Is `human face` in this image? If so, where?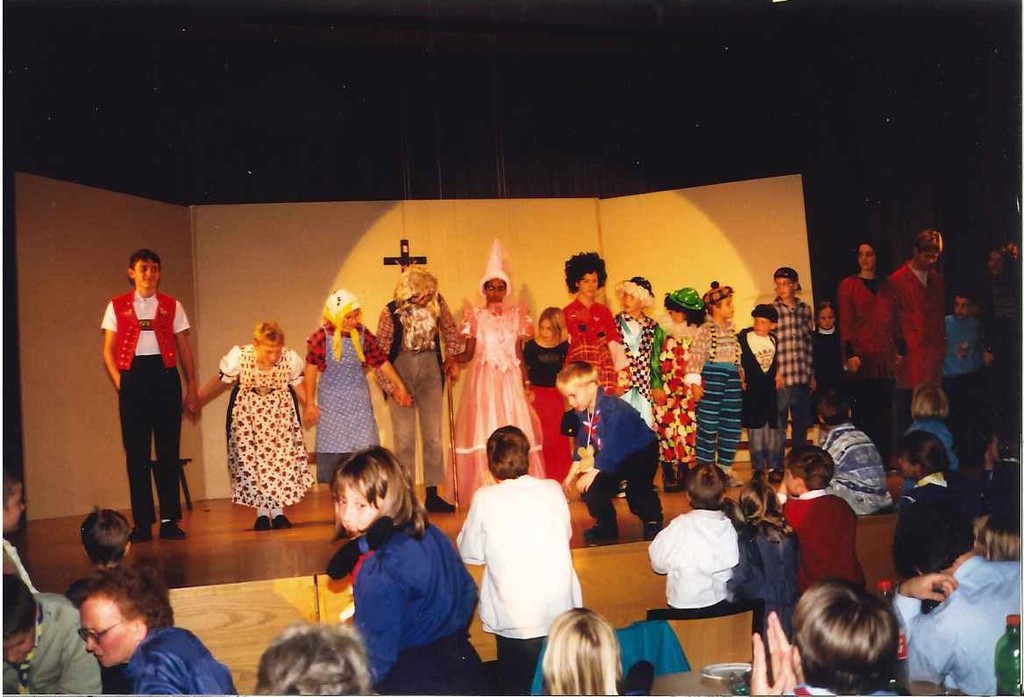
Yes, at crop(955, 300, 965, 321).
